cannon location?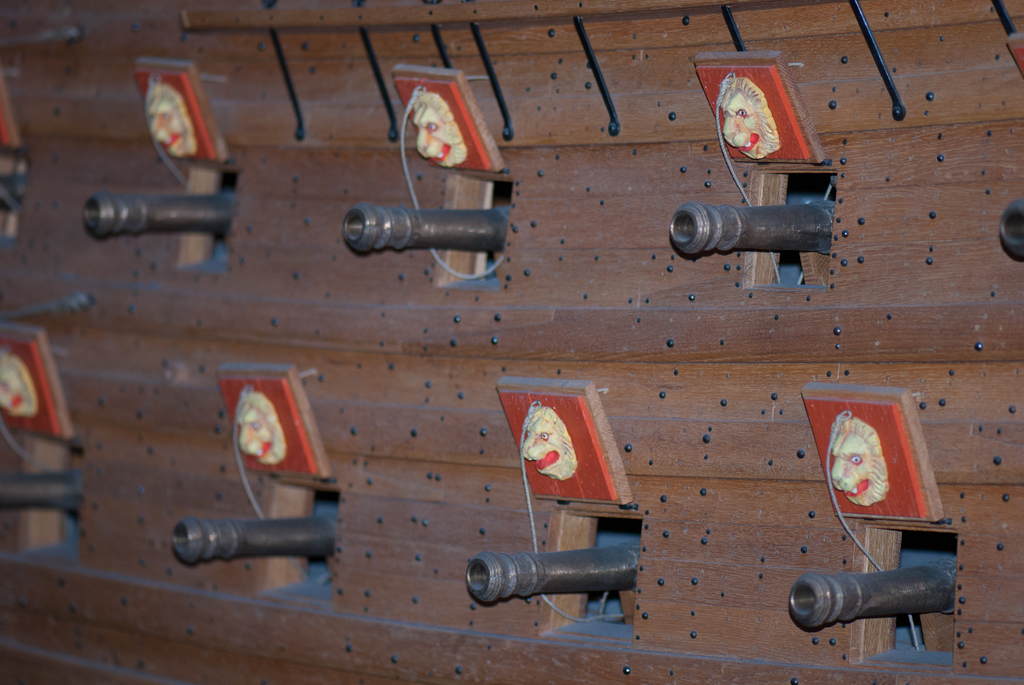
(84,191,237,242)
